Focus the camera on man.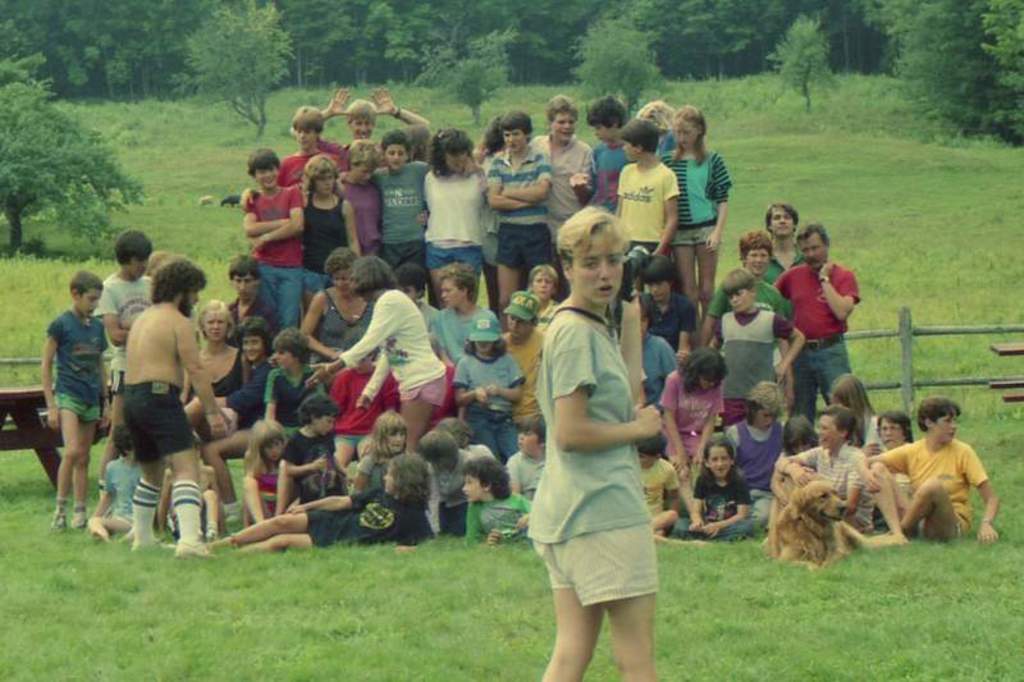
Focus region: x1=884, y1=402, x2=1000, y2=559.
